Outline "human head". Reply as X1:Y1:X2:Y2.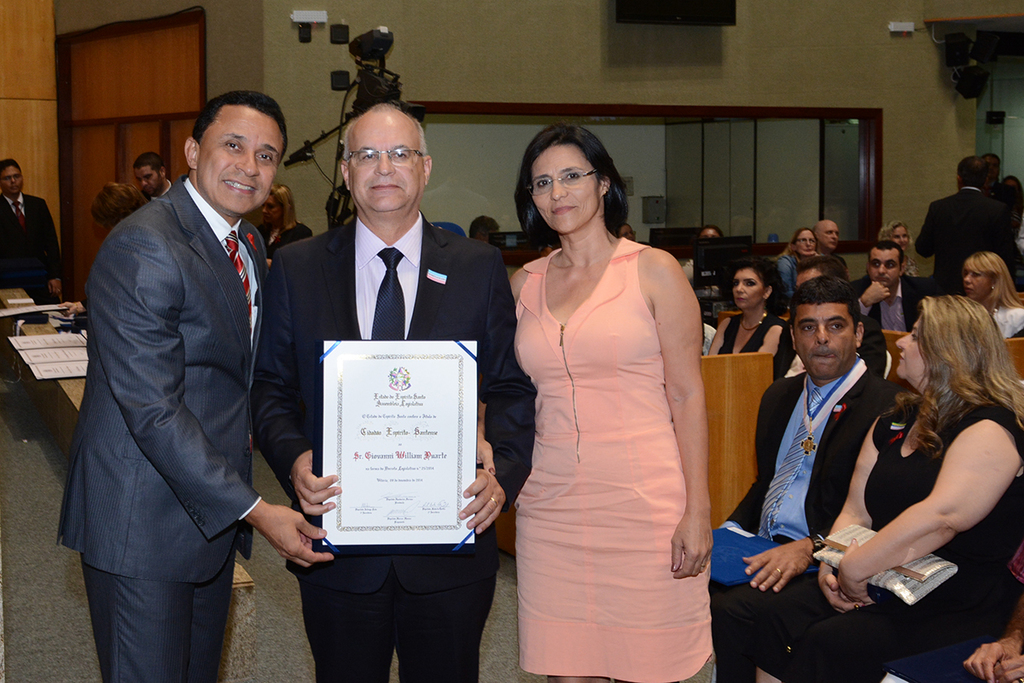
523:126:608:235.
